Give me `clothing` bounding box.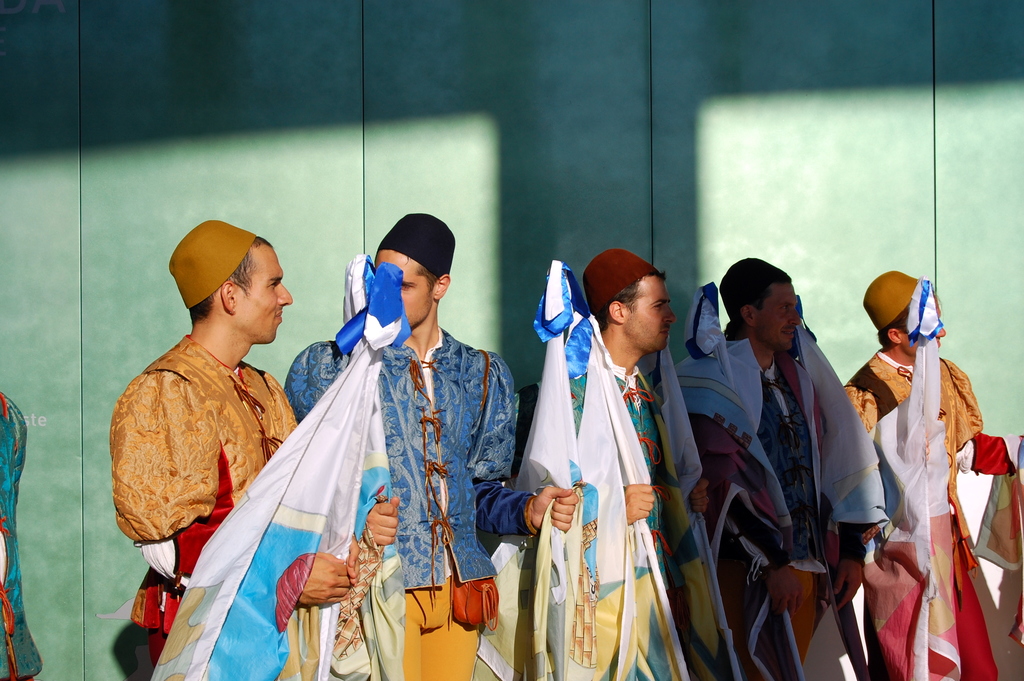
107/325/294/664.
